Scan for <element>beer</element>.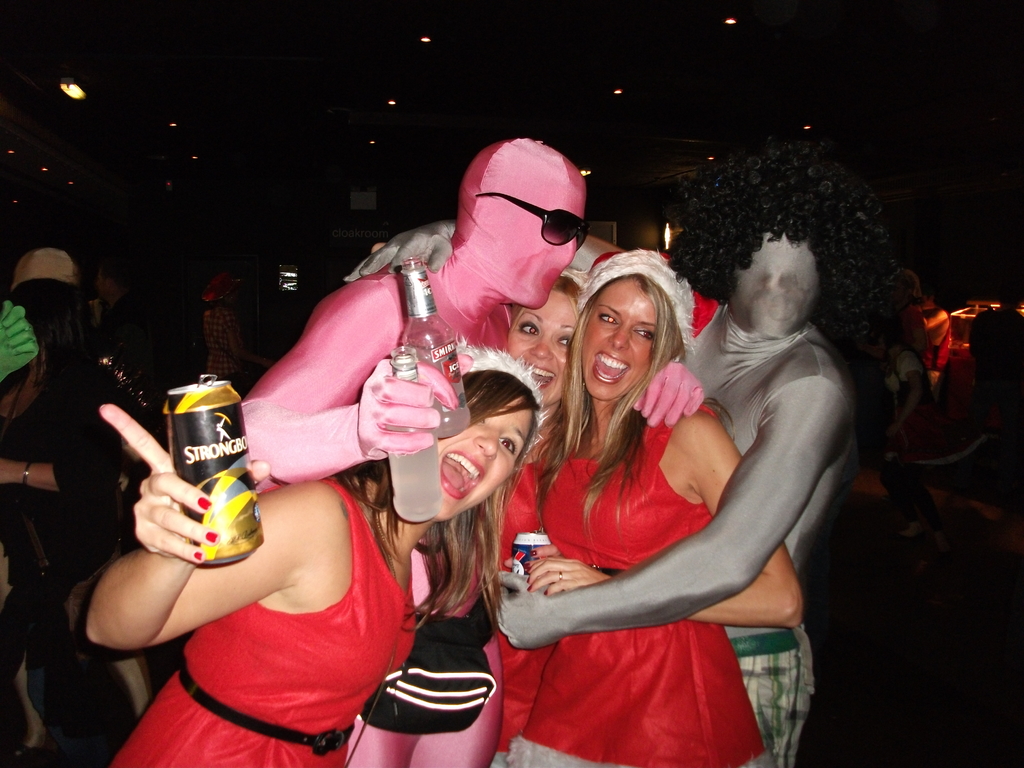
Scan result: detection(163, 374, 262, 565).
